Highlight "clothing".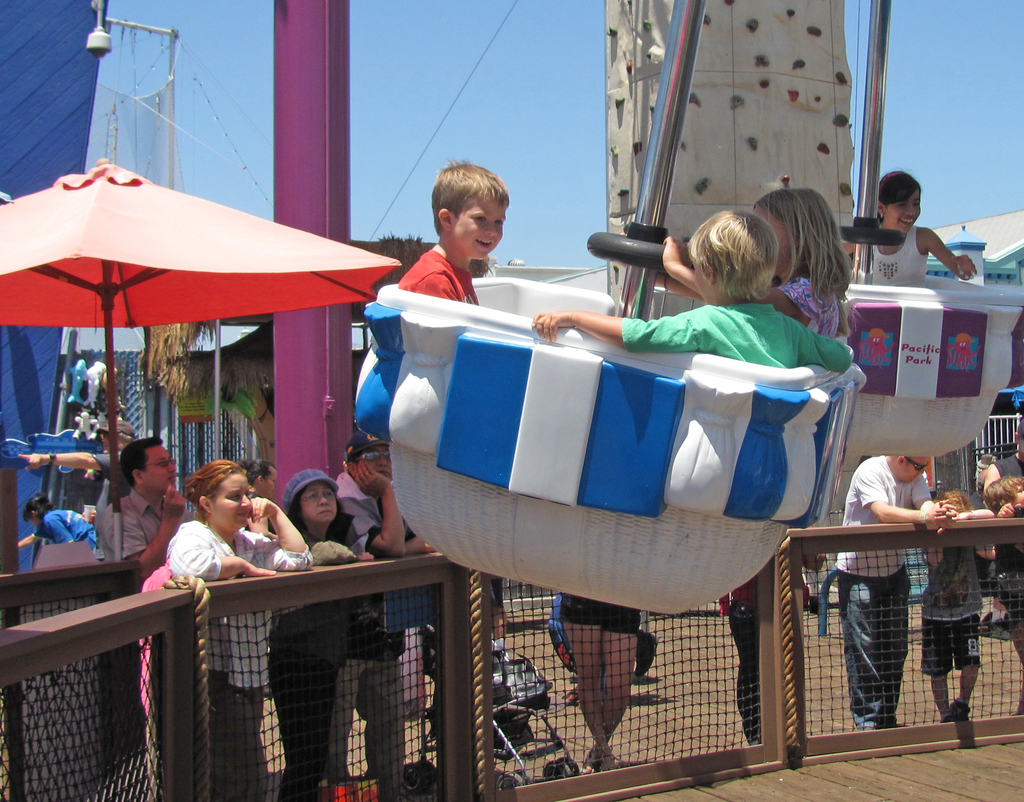
Highlighted region: l=38, t=509, r=99, b=544.
